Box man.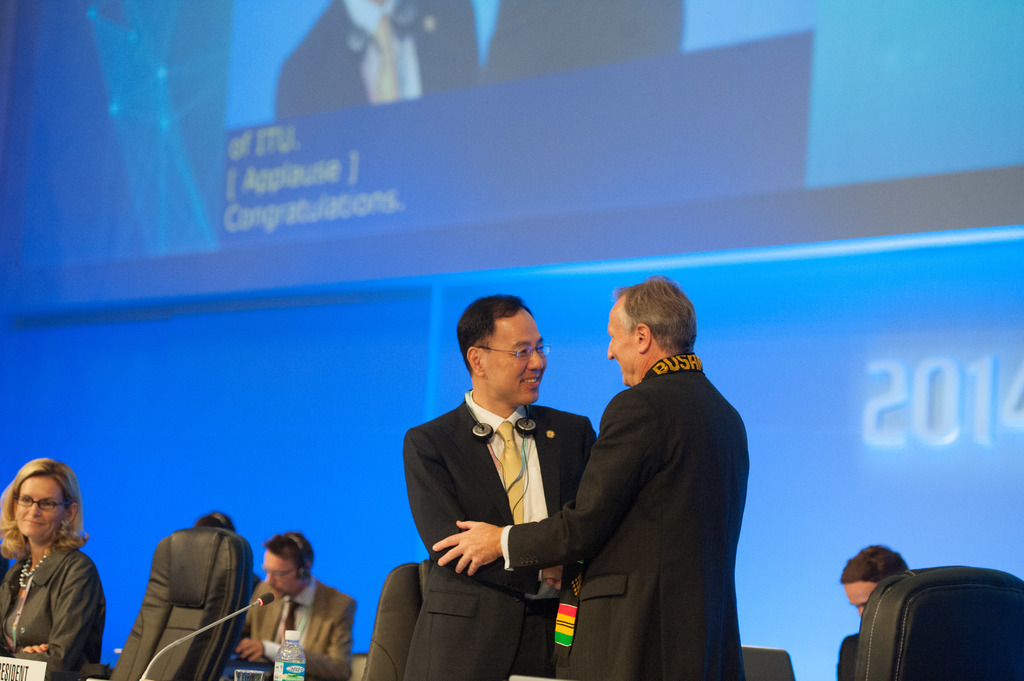
[x1=230, y1=529, x2=355, y2=680].
